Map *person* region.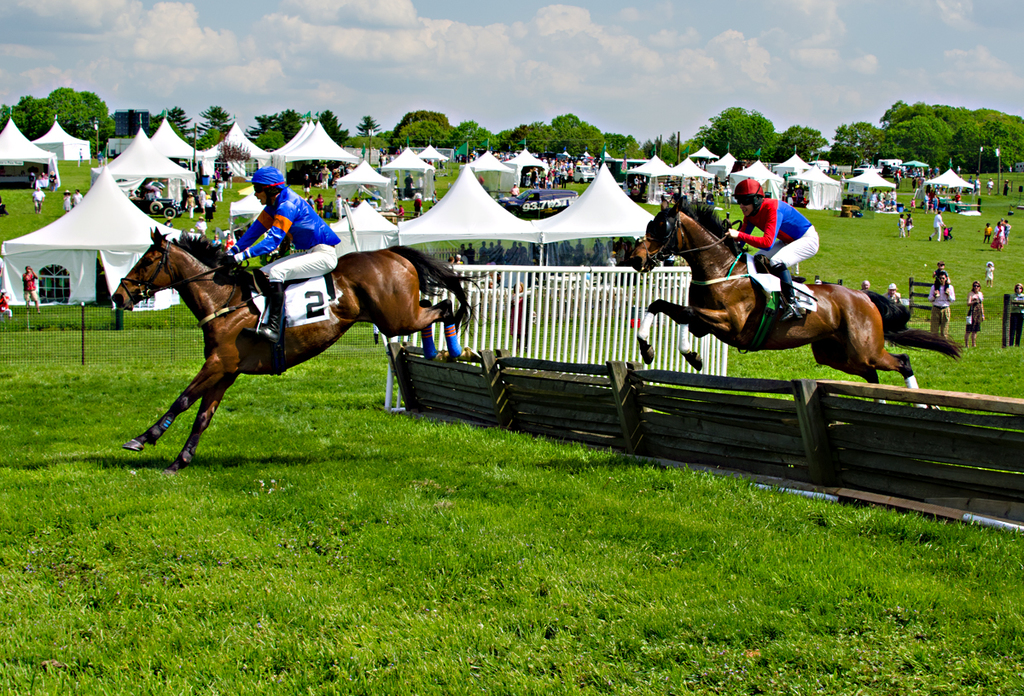
Mapped to select_region(966, 281, 985, 346).
